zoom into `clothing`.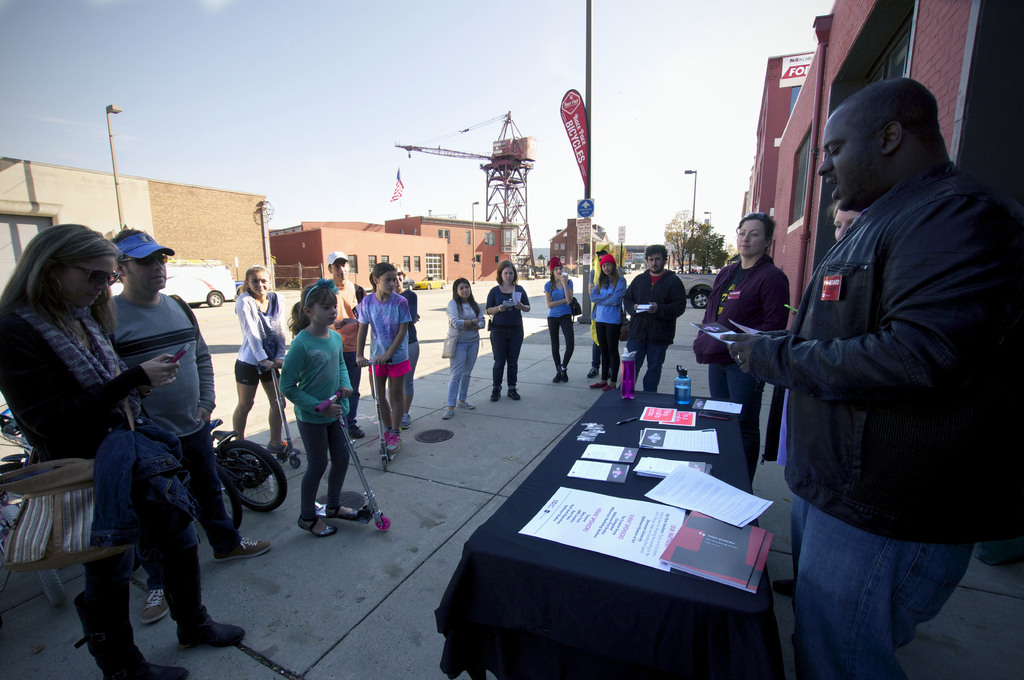
Zoom target: box(545, 278, 573, 382).
